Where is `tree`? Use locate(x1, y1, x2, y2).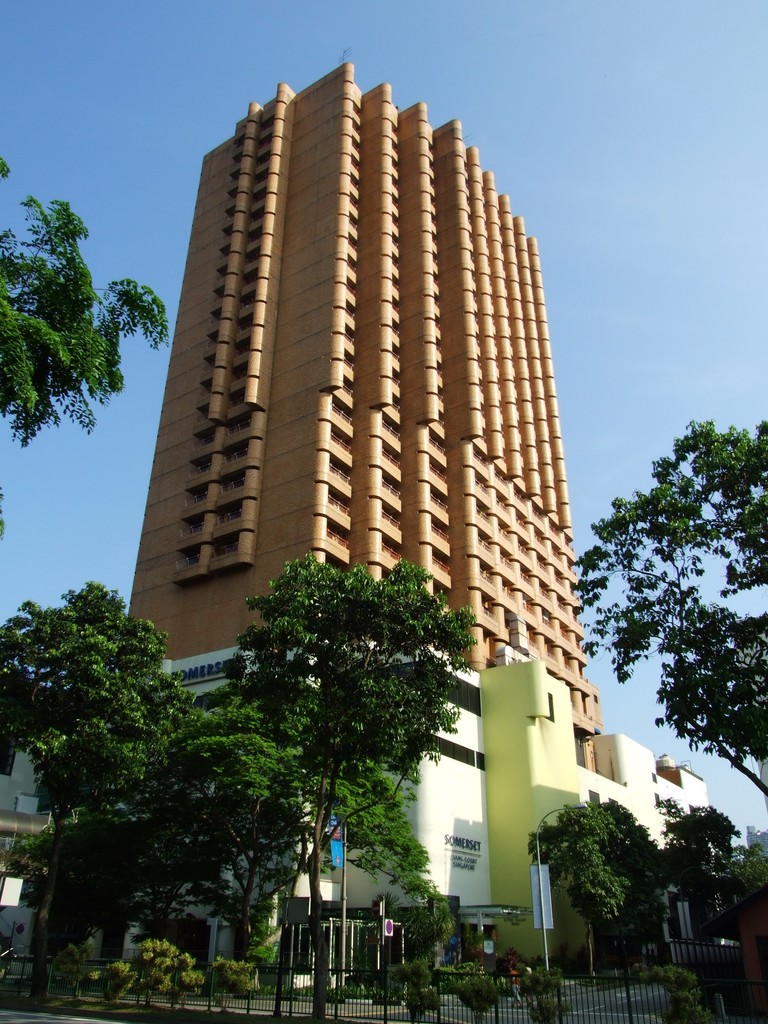
locate(560, 418, 767, 799).
